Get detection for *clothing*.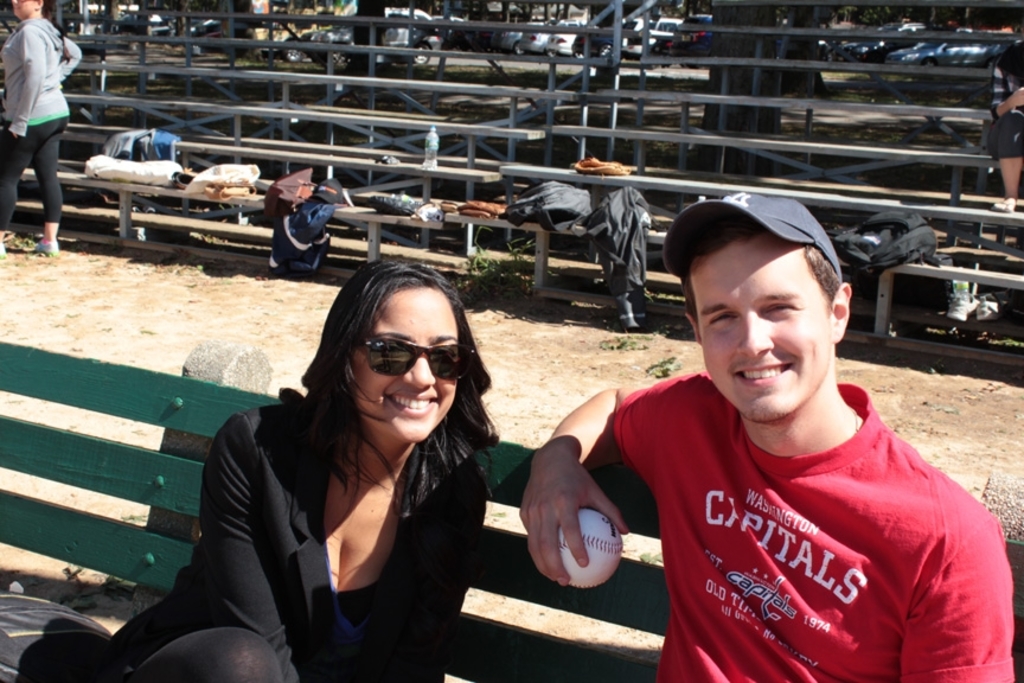
Detection: locate(615, 371, 1019, 682).
